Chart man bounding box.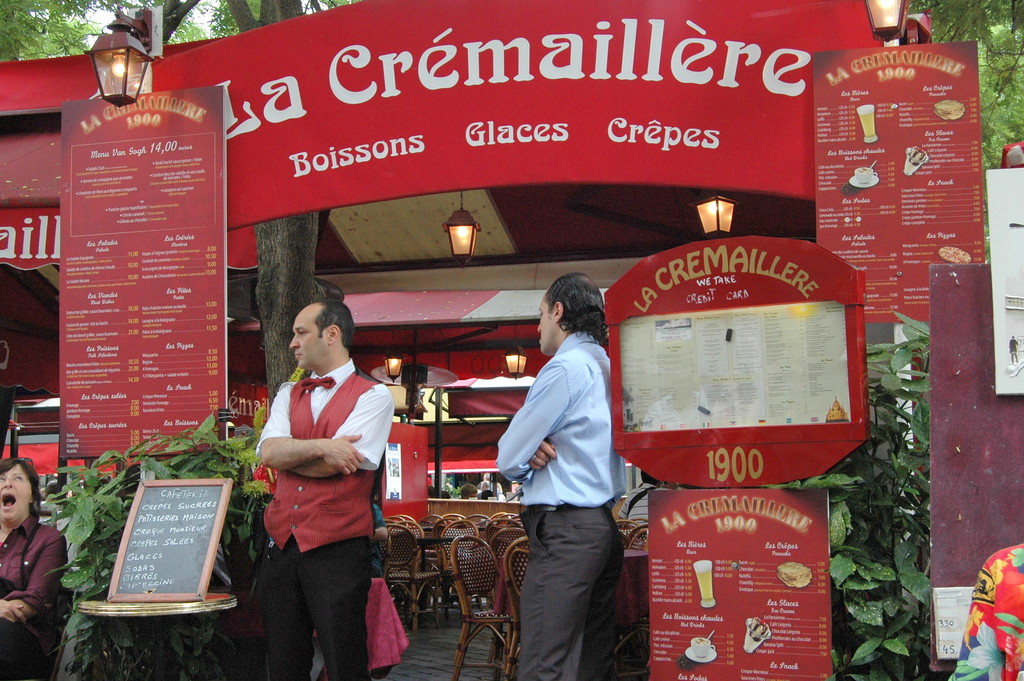
Charted: rect(497, 270, 626, 680).
